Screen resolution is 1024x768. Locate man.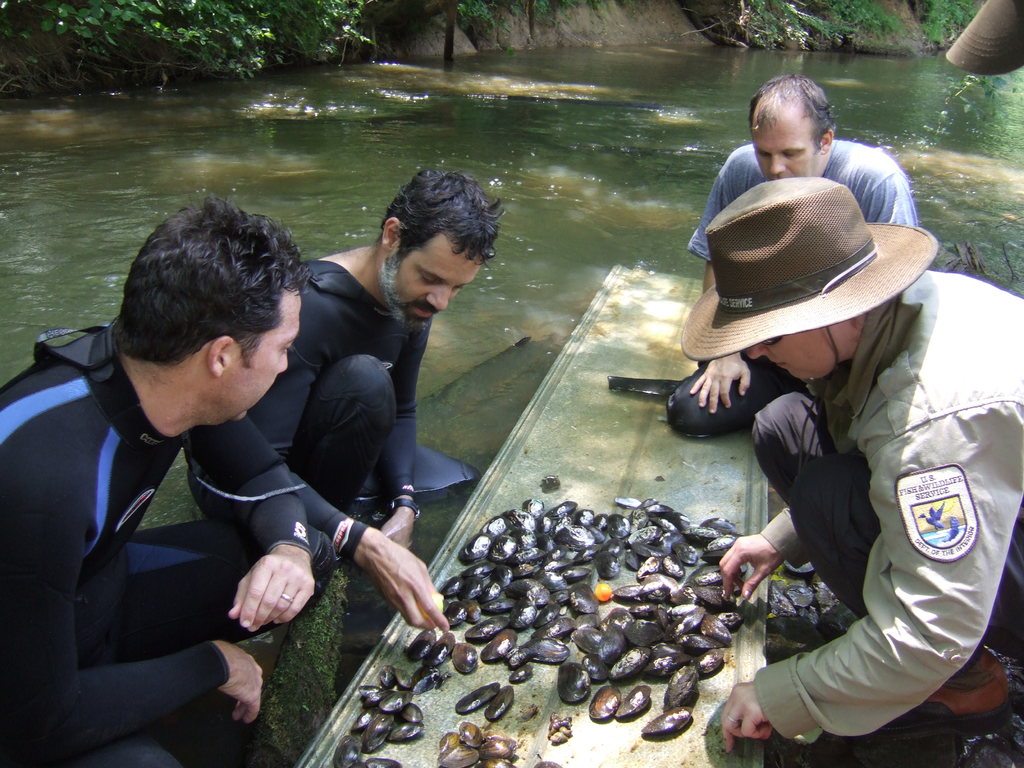
box(664, 73, 940, 441).
